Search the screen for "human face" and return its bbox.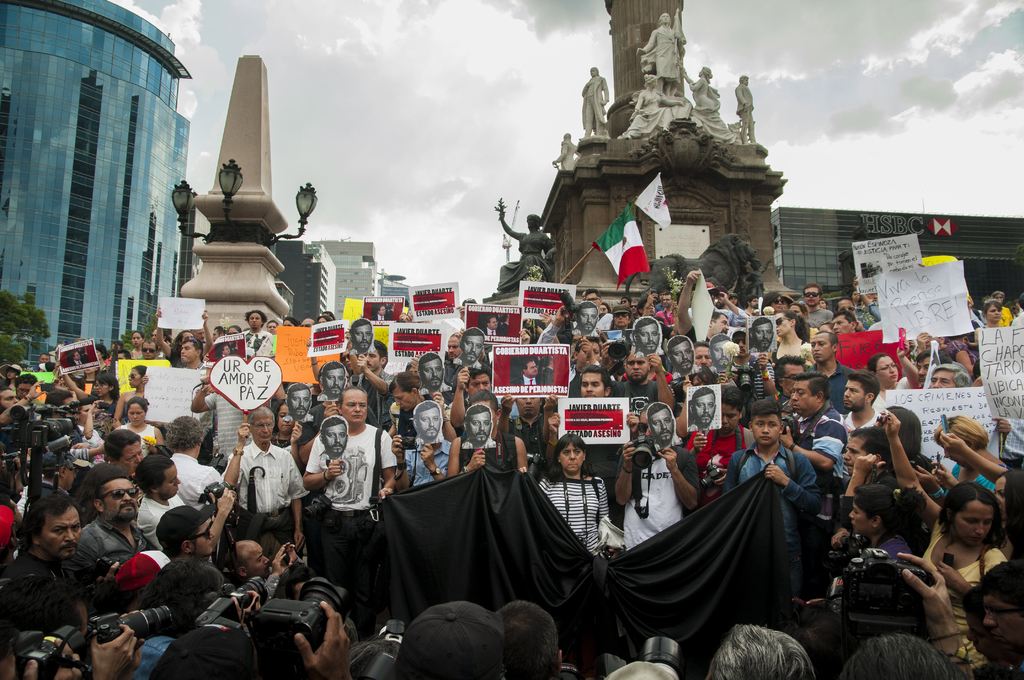
Found: bbox=[995, 292, 1003, 303].
